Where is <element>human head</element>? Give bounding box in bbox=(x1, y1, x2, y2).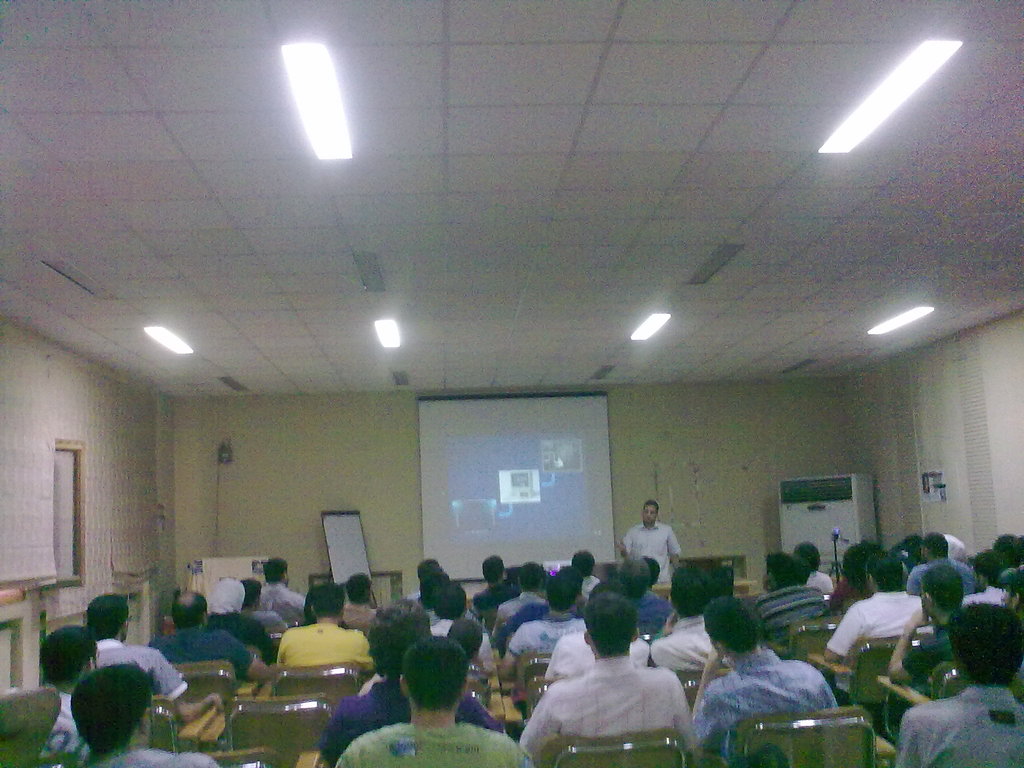
bbox=(364, 598, 432, 682).
